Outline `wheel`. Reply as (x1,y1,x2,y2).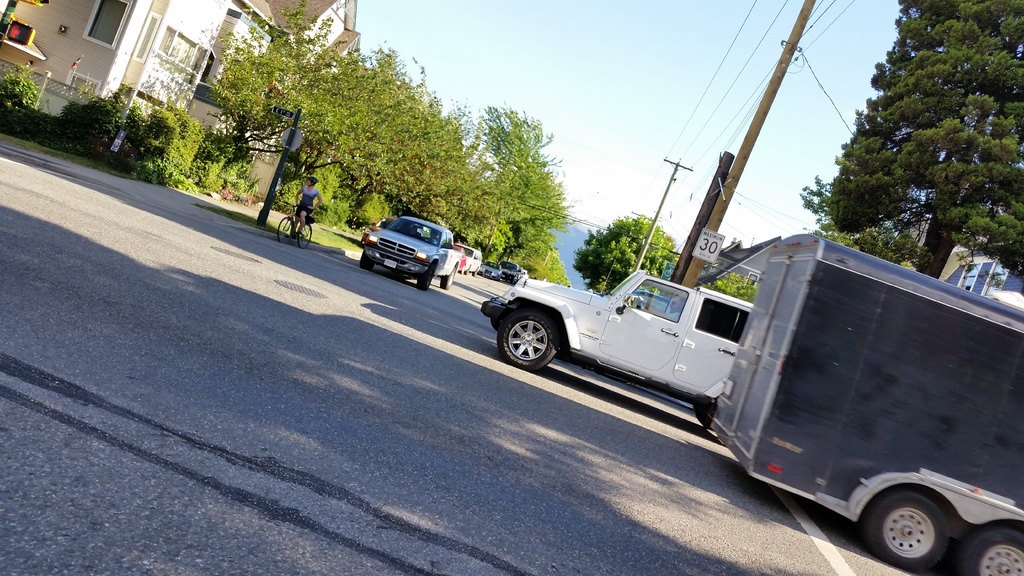
(300,223,312,248).
